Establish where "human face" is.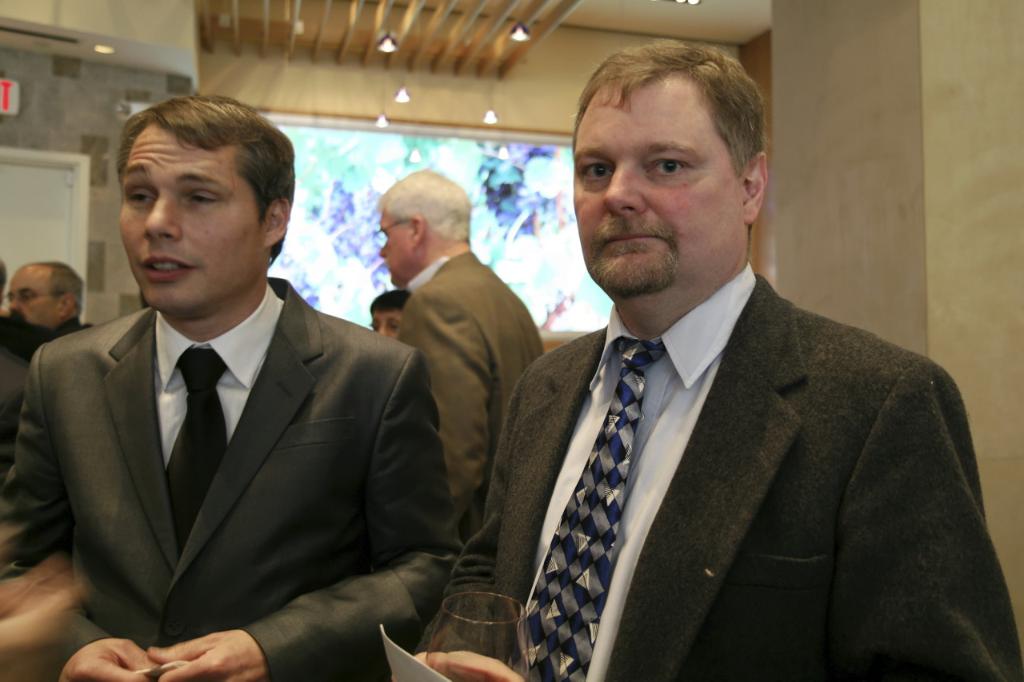
Established at {"left": 378, "top": 208, "right": 410, "bottom": 285}.
